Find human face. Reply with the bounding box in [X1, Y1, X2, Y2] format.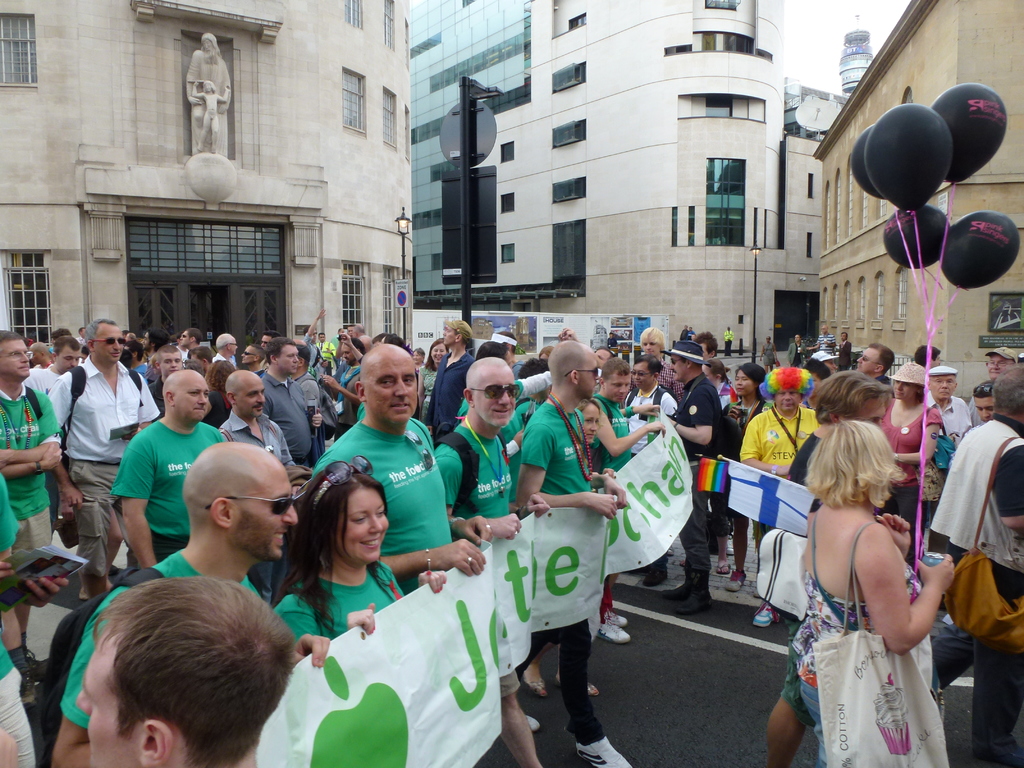
[229, 340, 239, 356].
